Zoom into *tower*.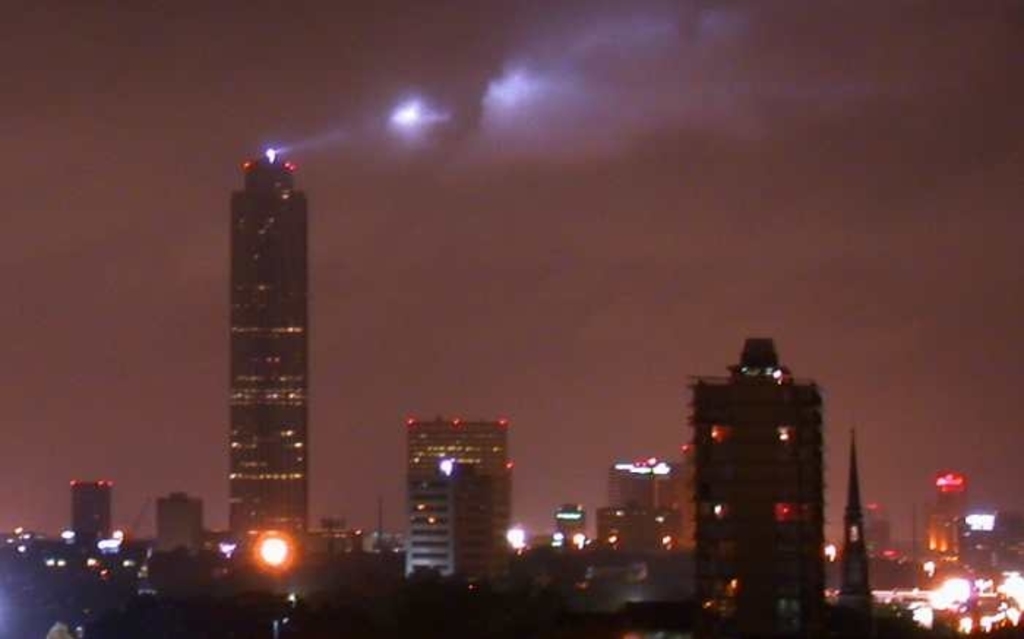
Zoom target: bbox(157, 491, 215, 579).
